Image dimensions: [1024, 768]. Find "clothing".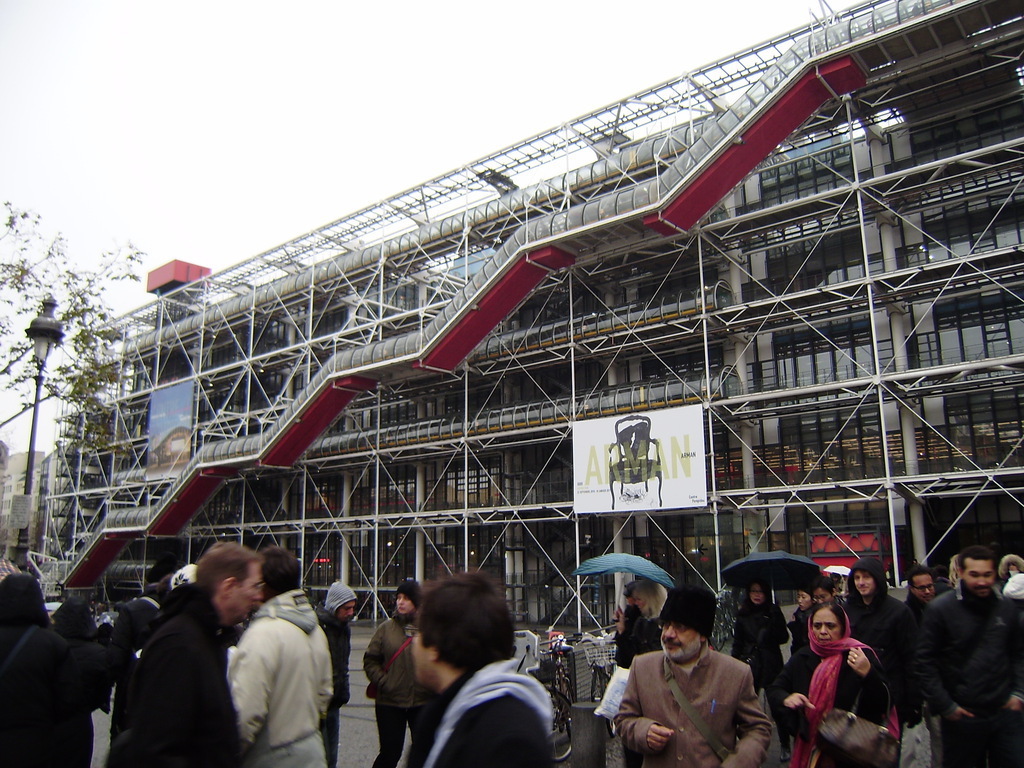
<box>200,577,336,767</box>.
